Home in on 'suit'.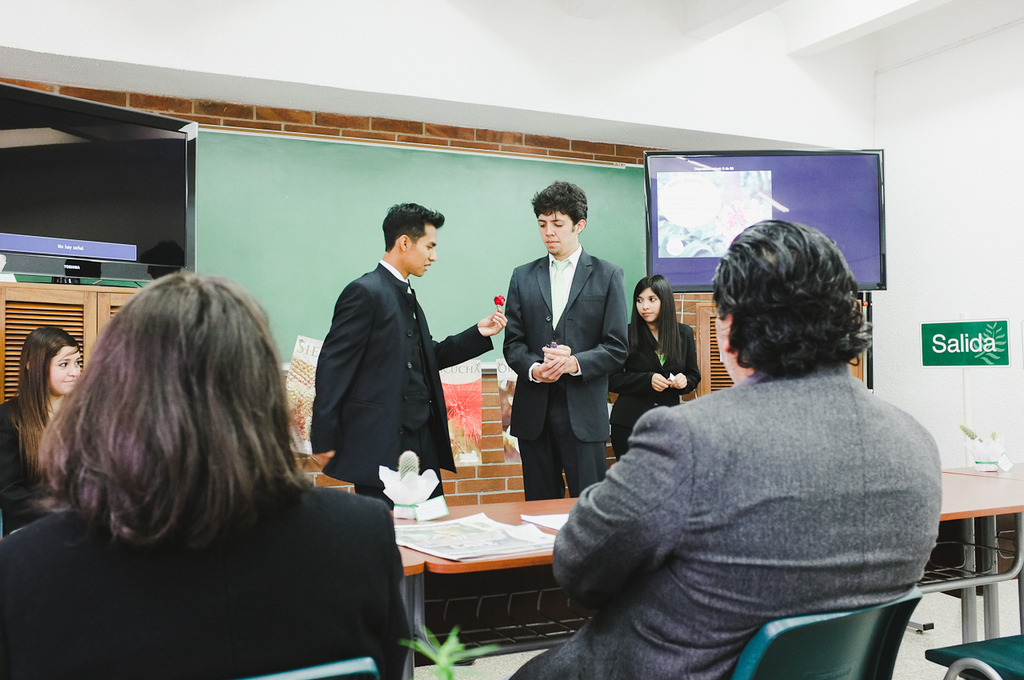
Homed in at select_region(511, 366, 942, 679).
